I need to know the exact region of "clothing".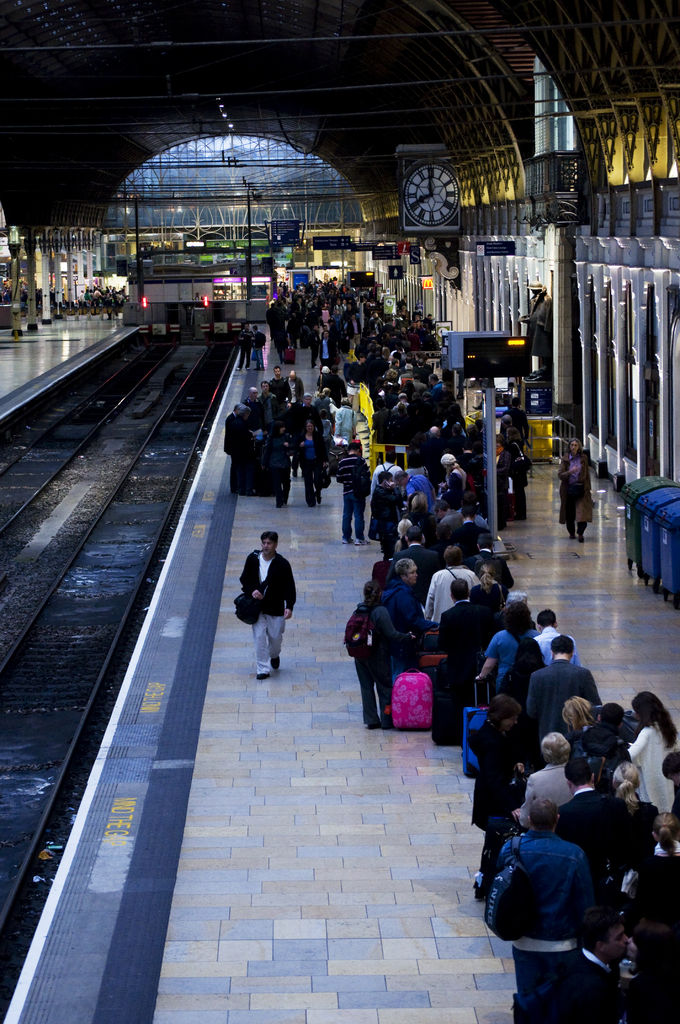
Region: locate(528, 660, 605, 737).
